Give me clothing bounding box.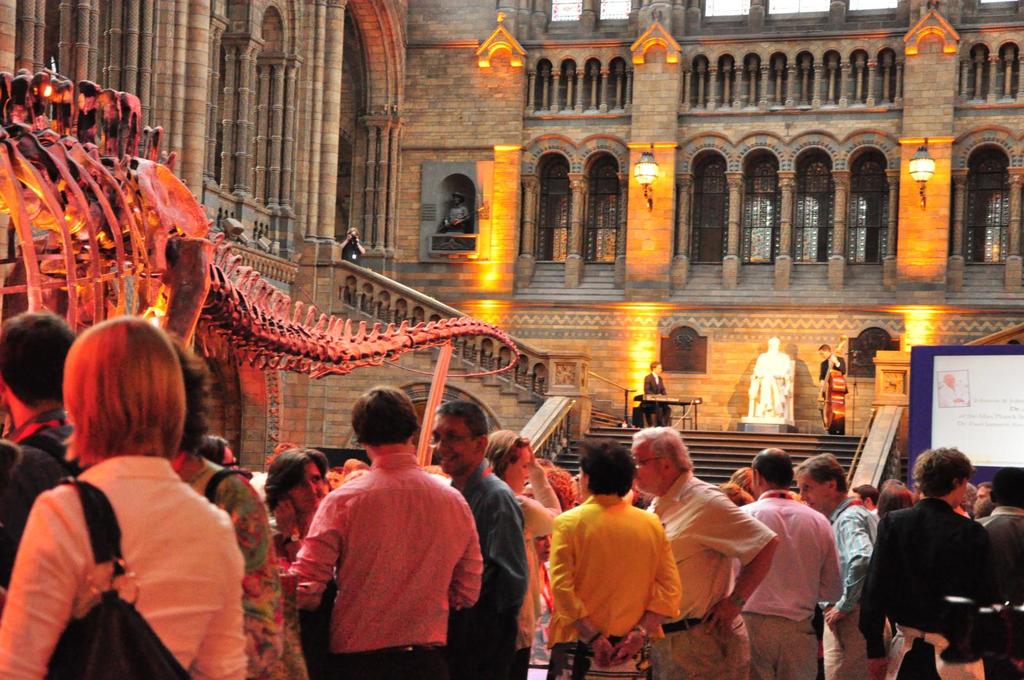
crop(655, 604, 750, 679).
